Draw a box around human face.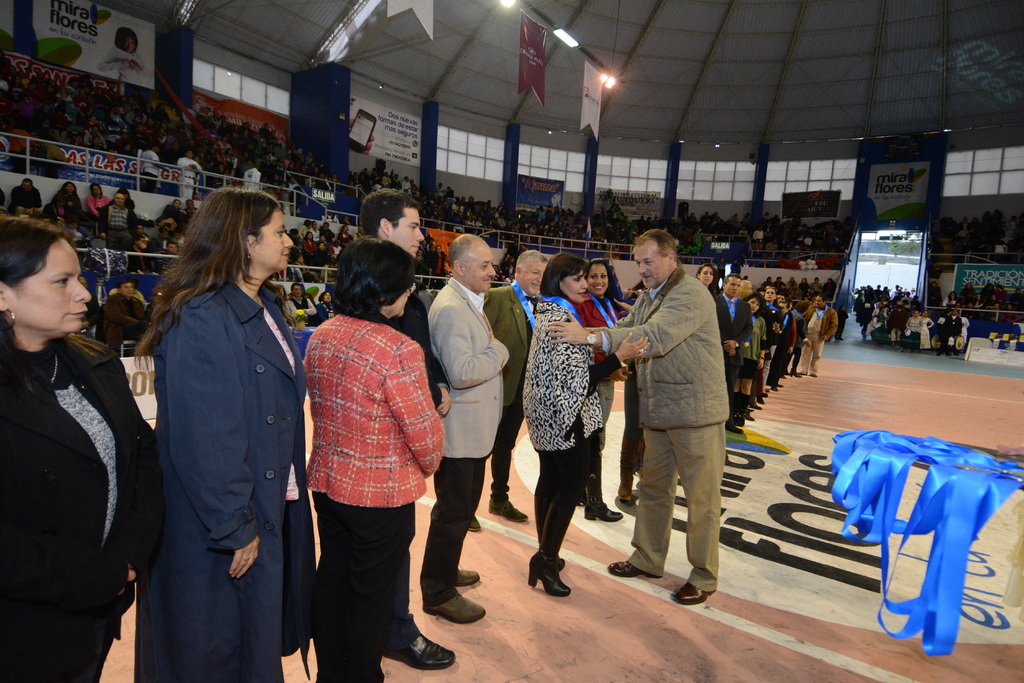
crop(465, 246, 493, 291).
